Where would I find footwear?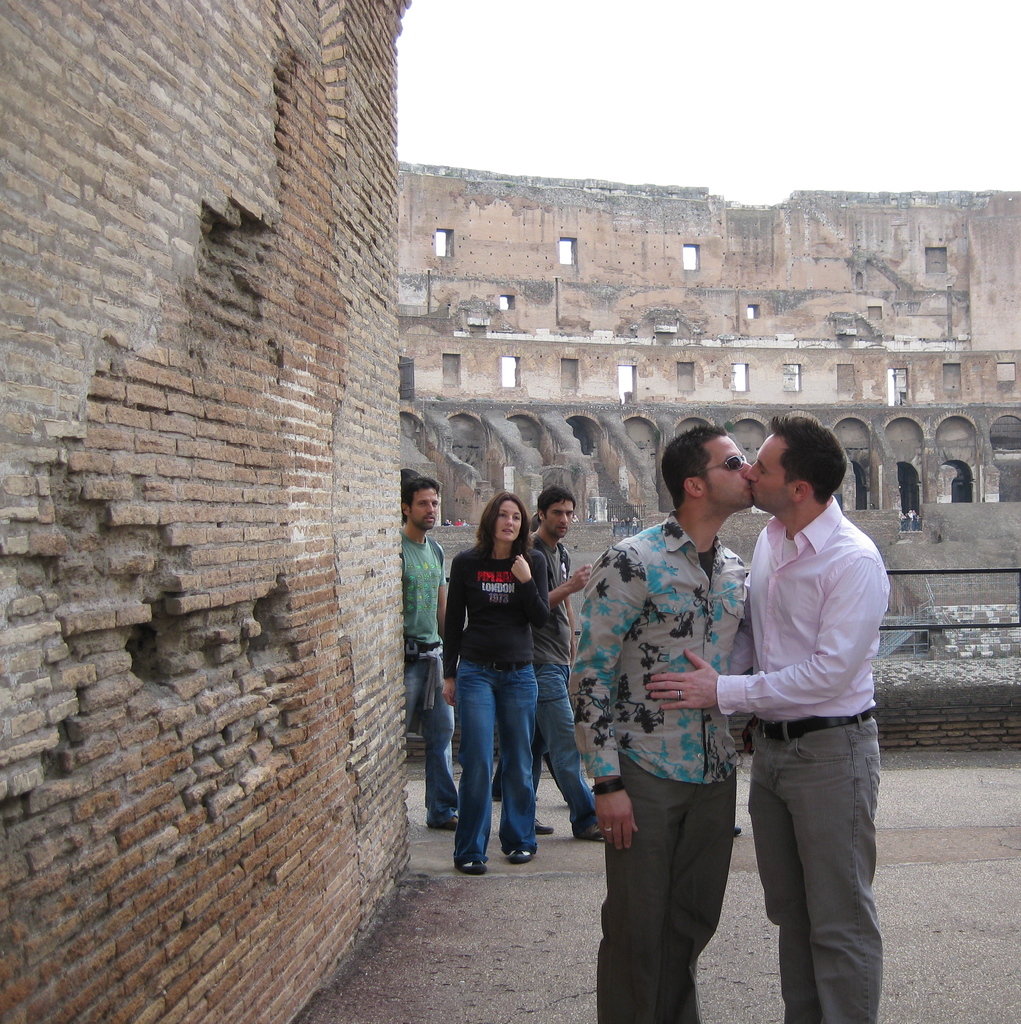
At 426 815 454 834.
